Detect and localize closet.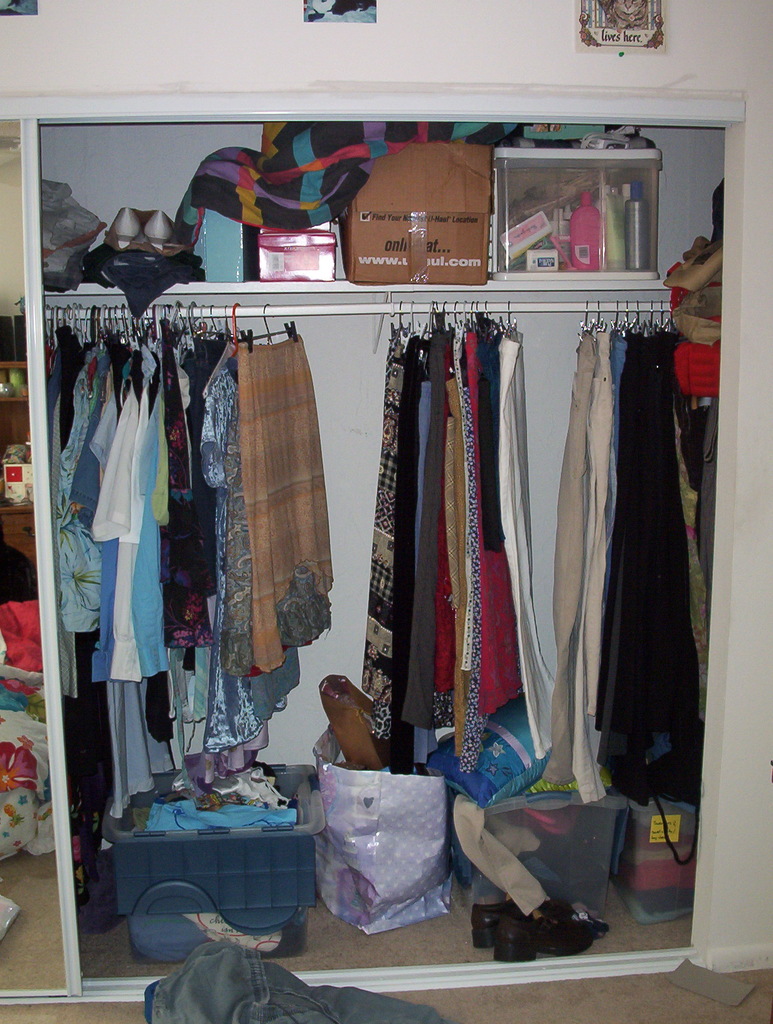
Localized at region(0, 98, 728, 1007).
